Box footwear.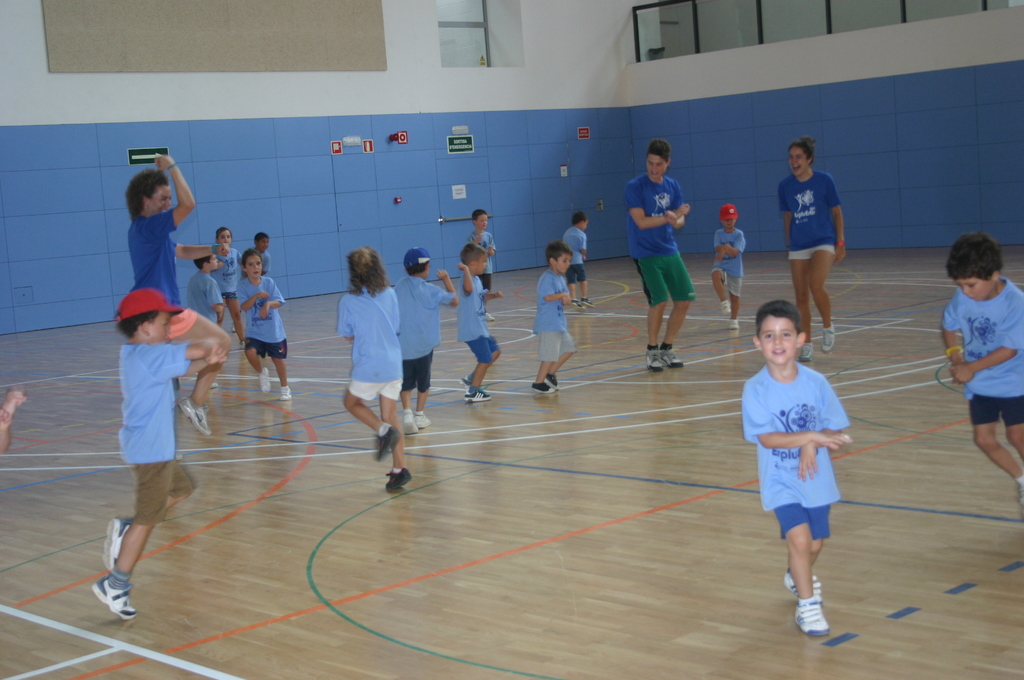
box=[483, 312, 493, 323].
